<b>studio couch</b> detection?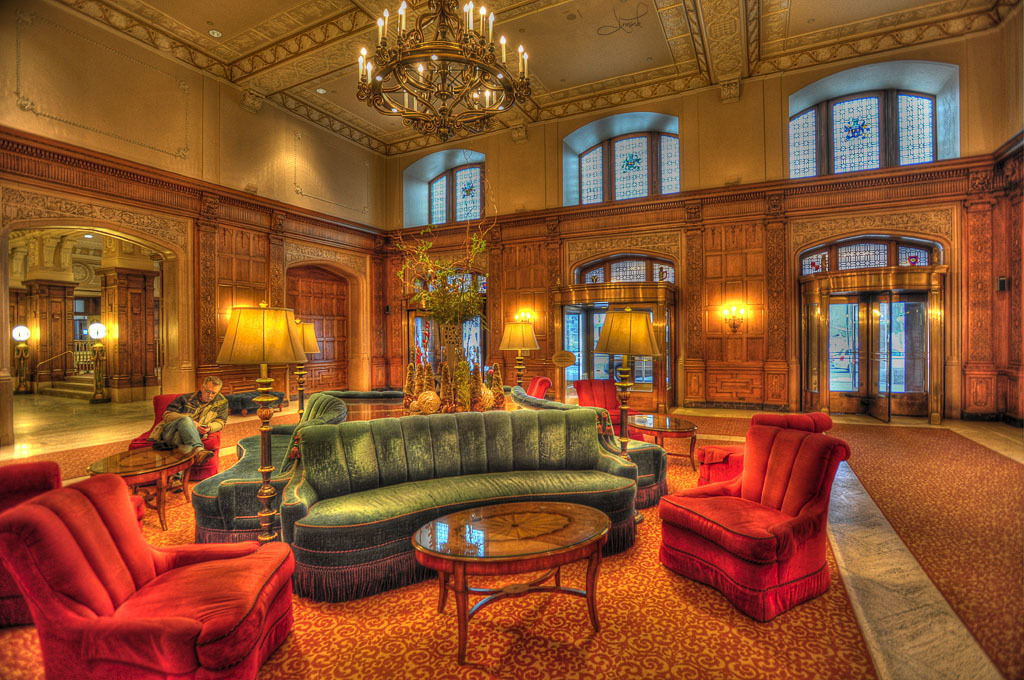
rect(269, 419, 642, 614)
